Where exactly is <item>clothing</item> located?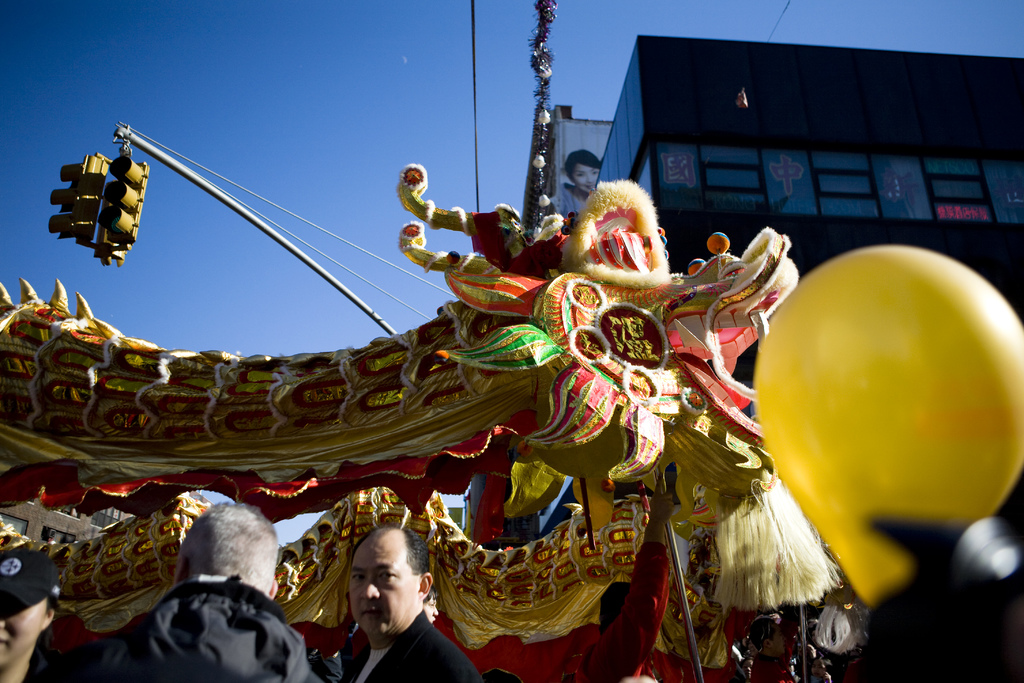
Its bounding box is locate(82, 518, 287, 682).
